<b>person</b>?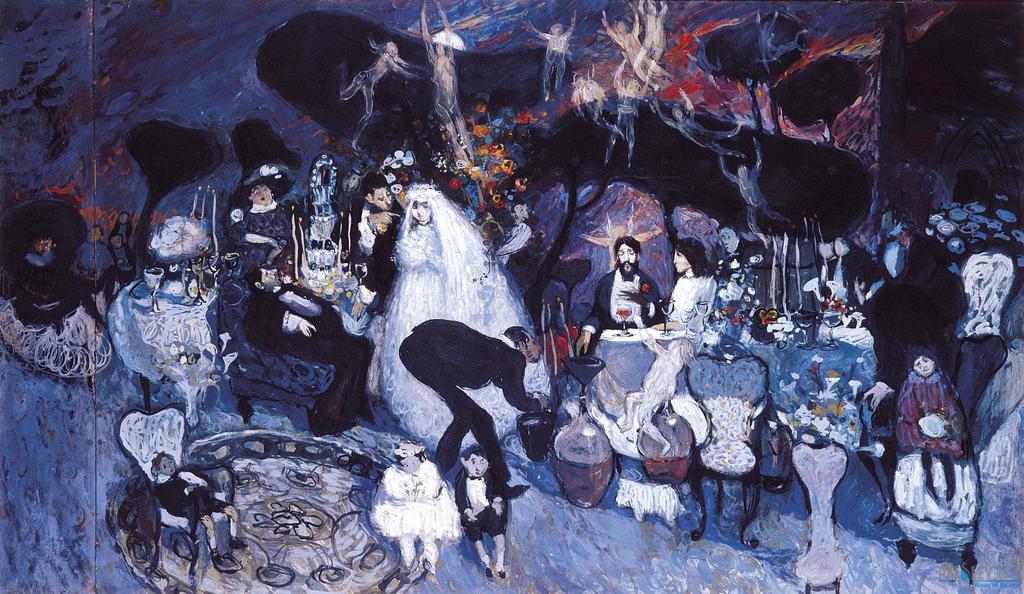
9:219:99:326
